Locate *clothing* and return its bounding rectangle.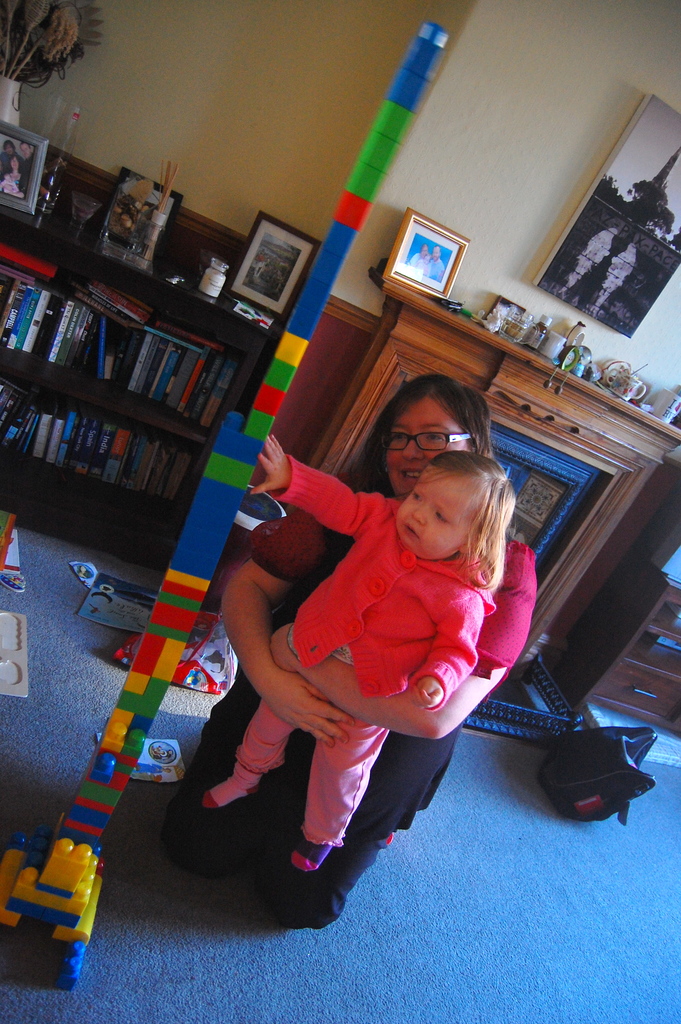
(left=151, top=461, right=561, bottom=928).
